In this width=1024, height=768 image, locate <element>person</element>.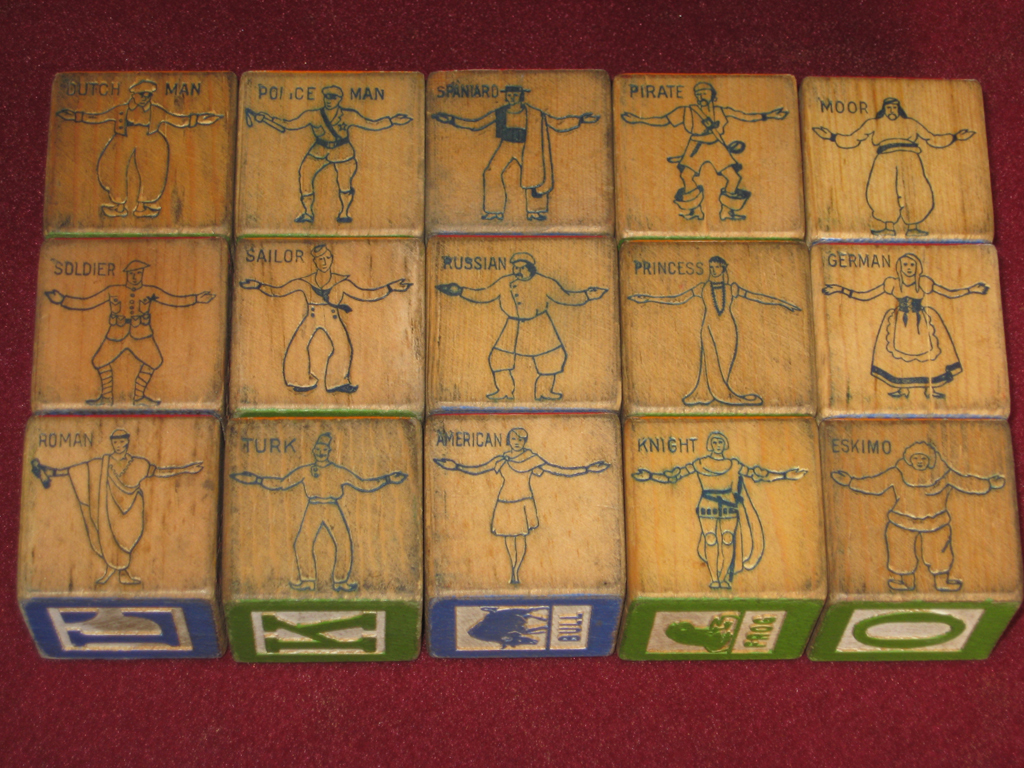
Bounding box: <bbox>255, 85, 407, 220</bbox>.
